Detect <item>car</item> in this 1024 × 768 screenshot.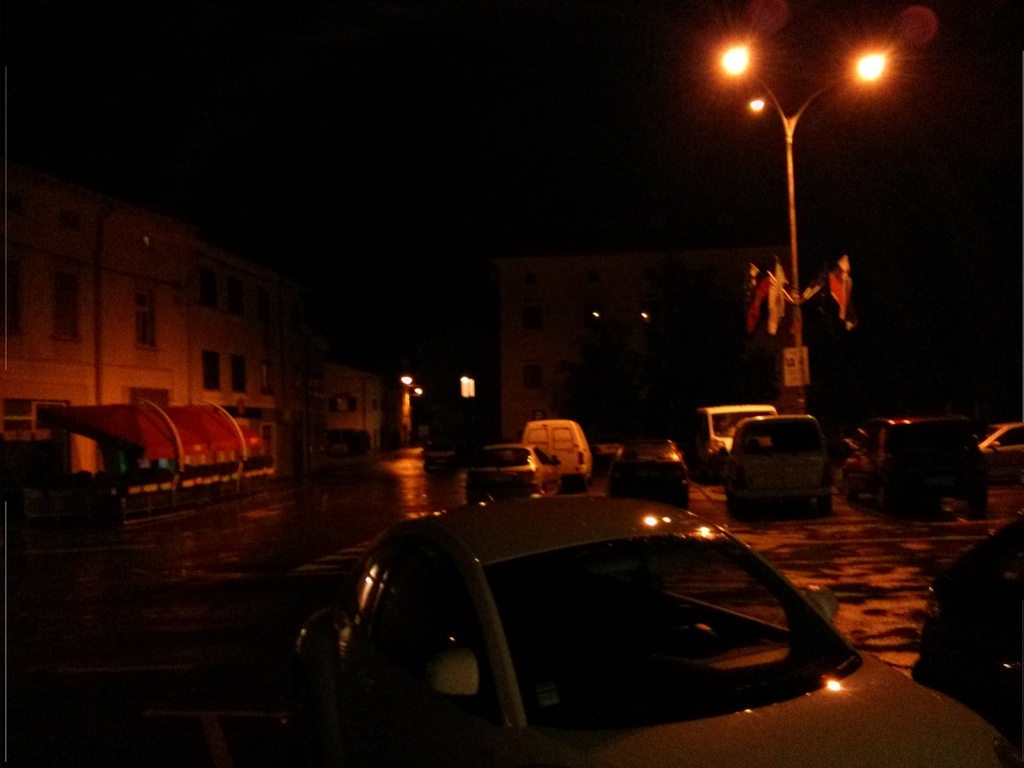
Detection: 969, 420, 1023, 475.
